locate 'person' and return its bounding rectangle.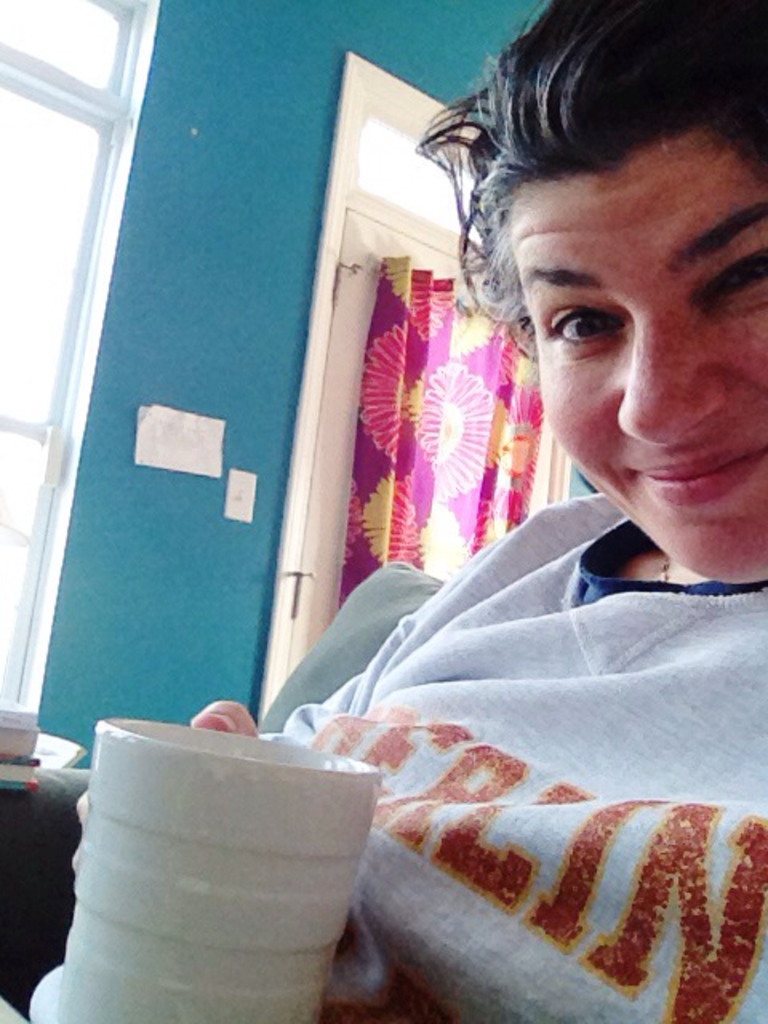
box=[264, 72, 746, 874].
